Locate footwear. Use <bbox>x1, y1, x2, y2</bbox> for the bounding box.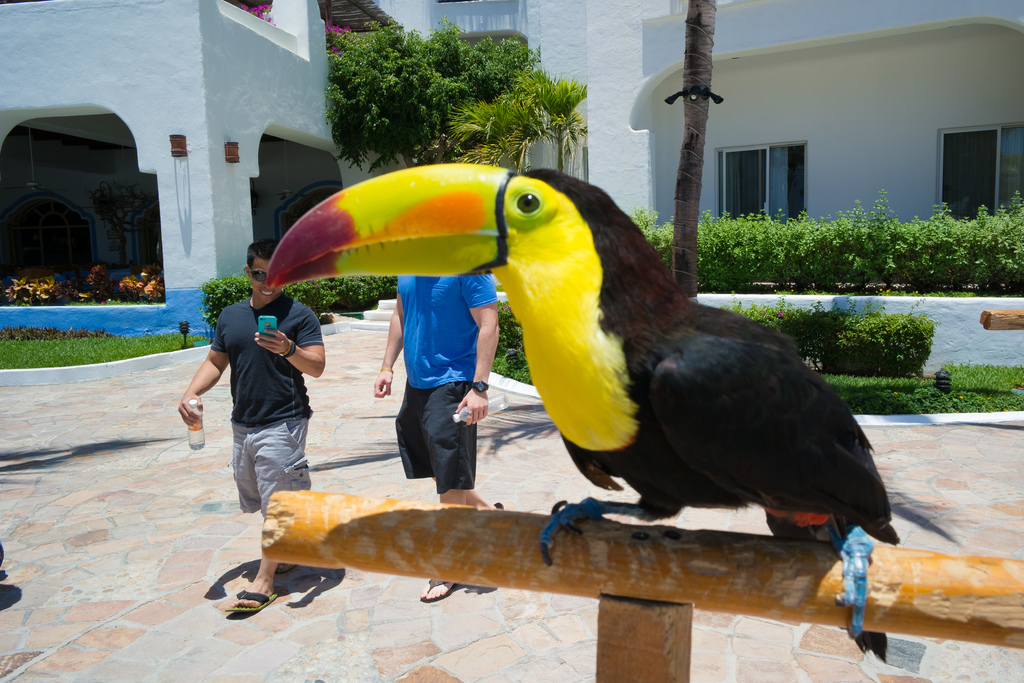
<bbox>225, 593, 274, 613</bbox>.
